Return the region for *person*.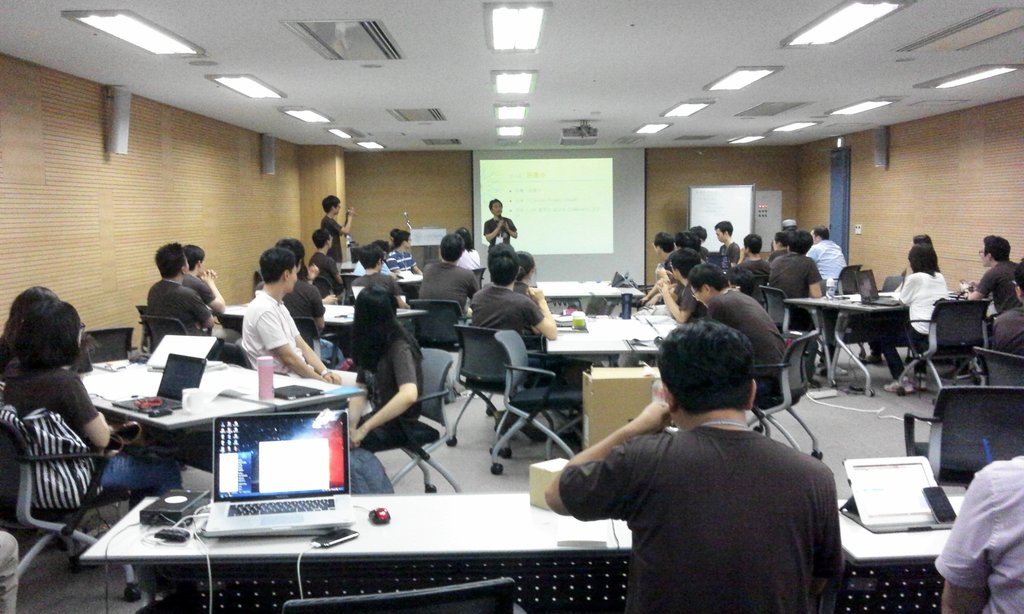
[left=423, top=233, right=480, bottom=326].
